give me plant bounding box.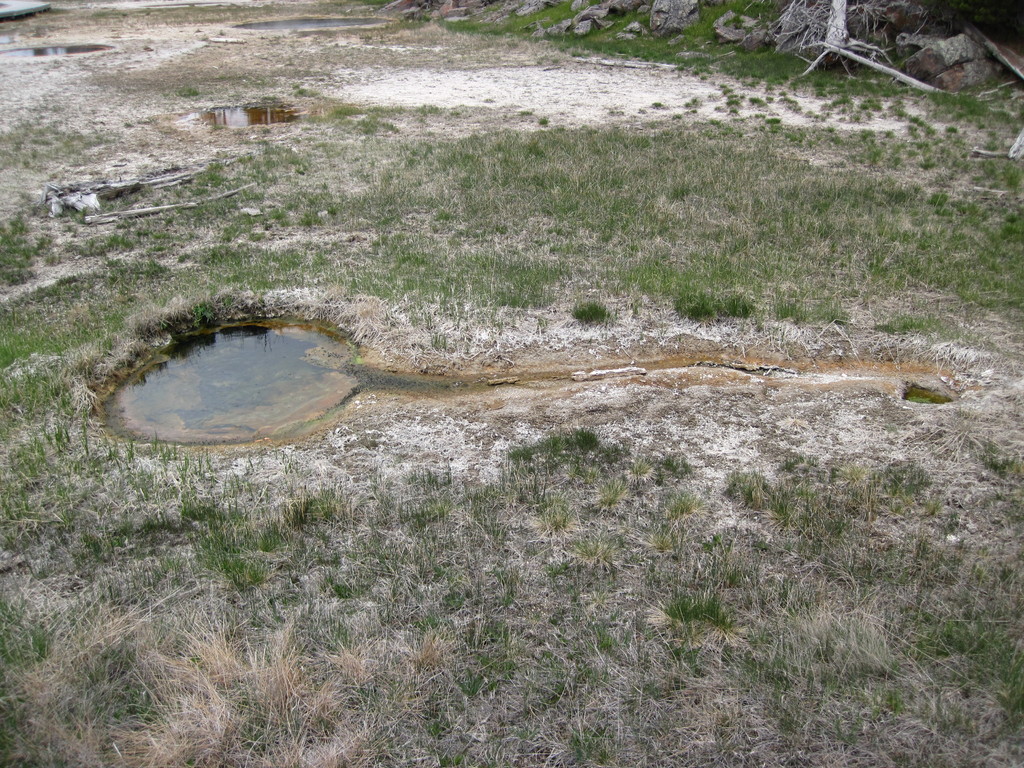
region(561, 424, 602, 455).
